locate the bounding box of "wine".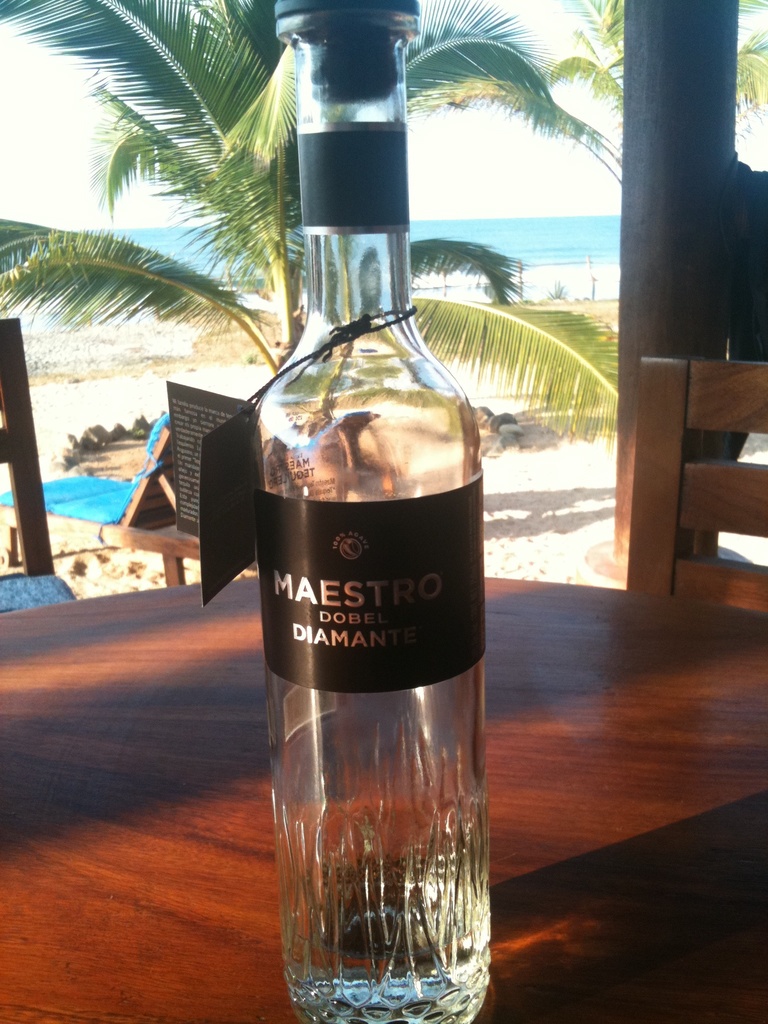
Bounding box: [222, 58, 488, 990].
